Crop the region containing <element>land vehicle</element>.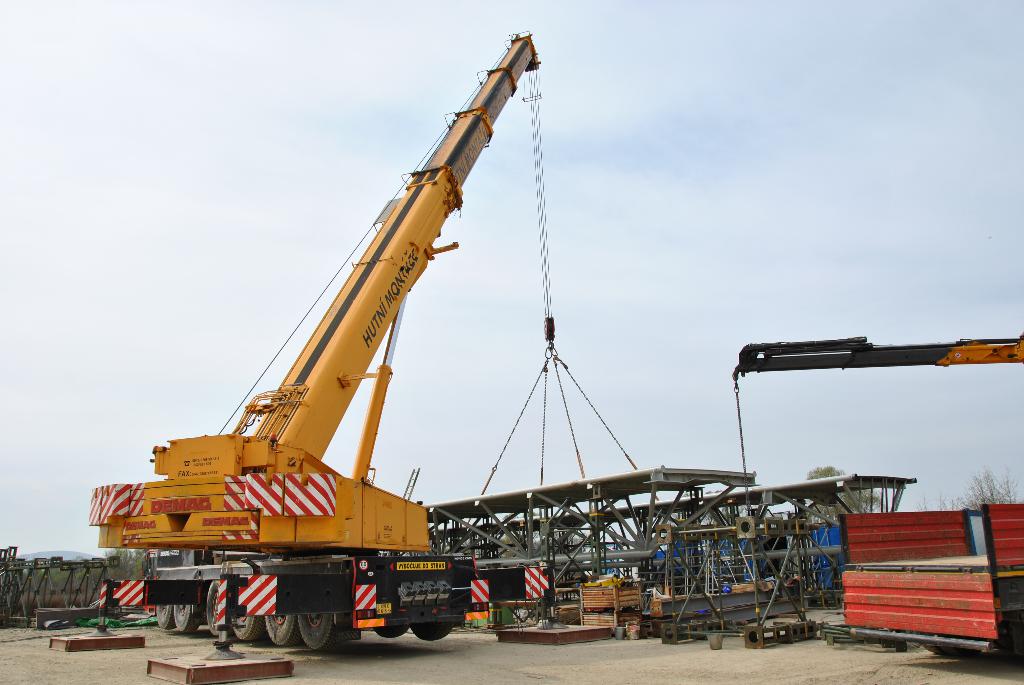
Crop region: {"left": 75, "top": 85, "right": 611, "bottom": 642}.
